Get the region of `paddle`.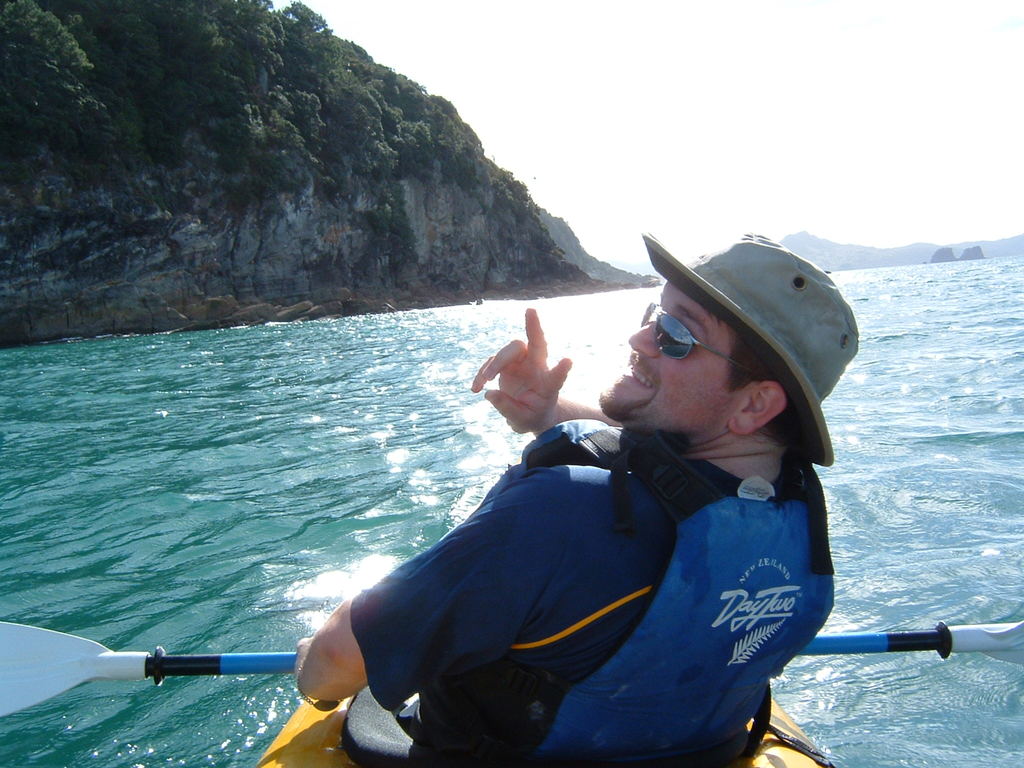
x1=2 y1=619 x2=1023 y2=714.
